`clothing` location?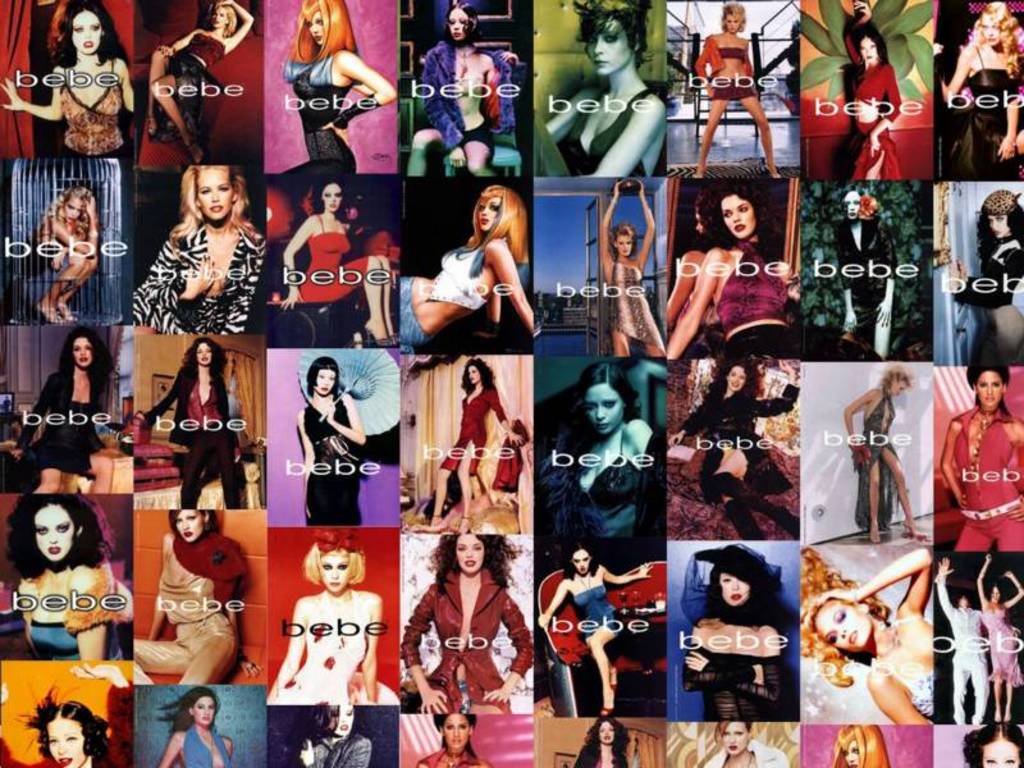
{"left": 288, "top": 219, "right": 374, "bottom": 298}
